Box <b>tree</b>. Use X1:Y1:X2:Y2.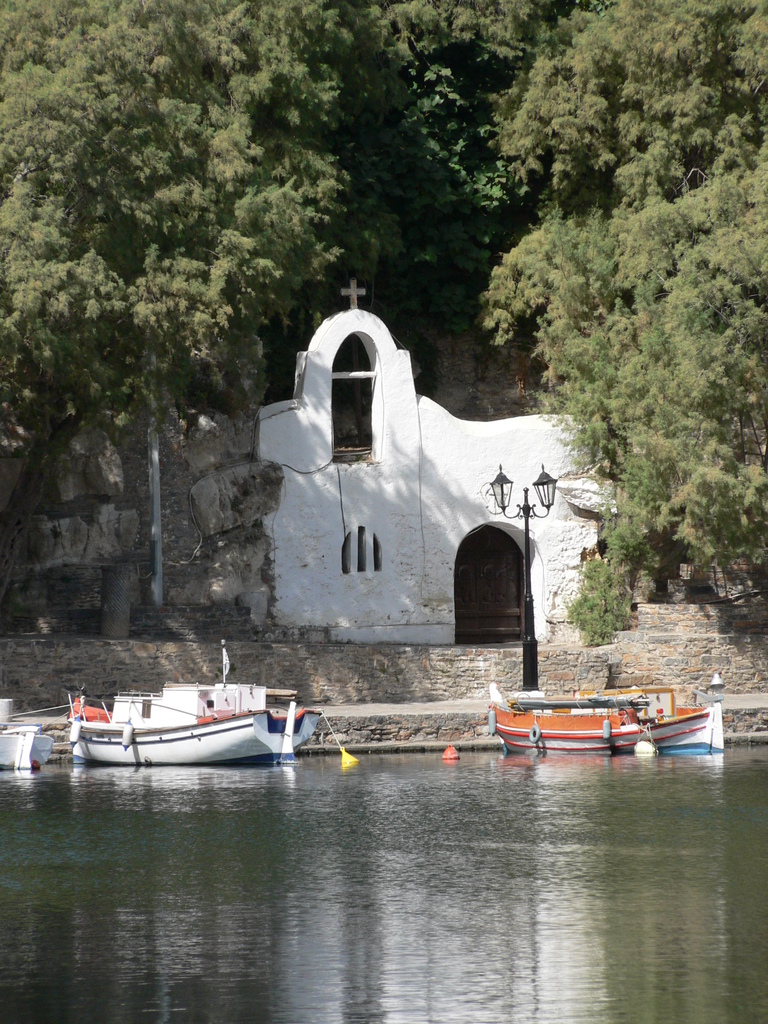
491:129:751:639.
